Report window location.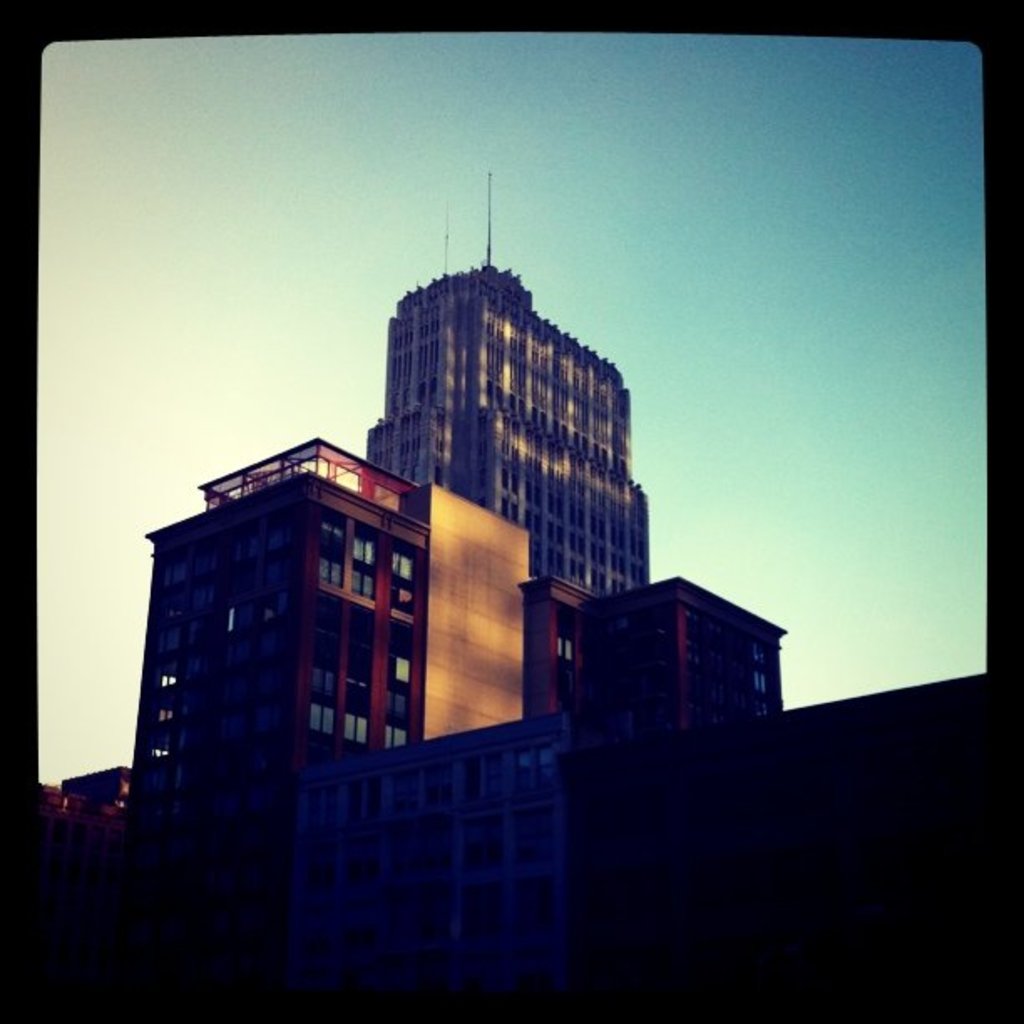
Report: 306 788 341 840.
